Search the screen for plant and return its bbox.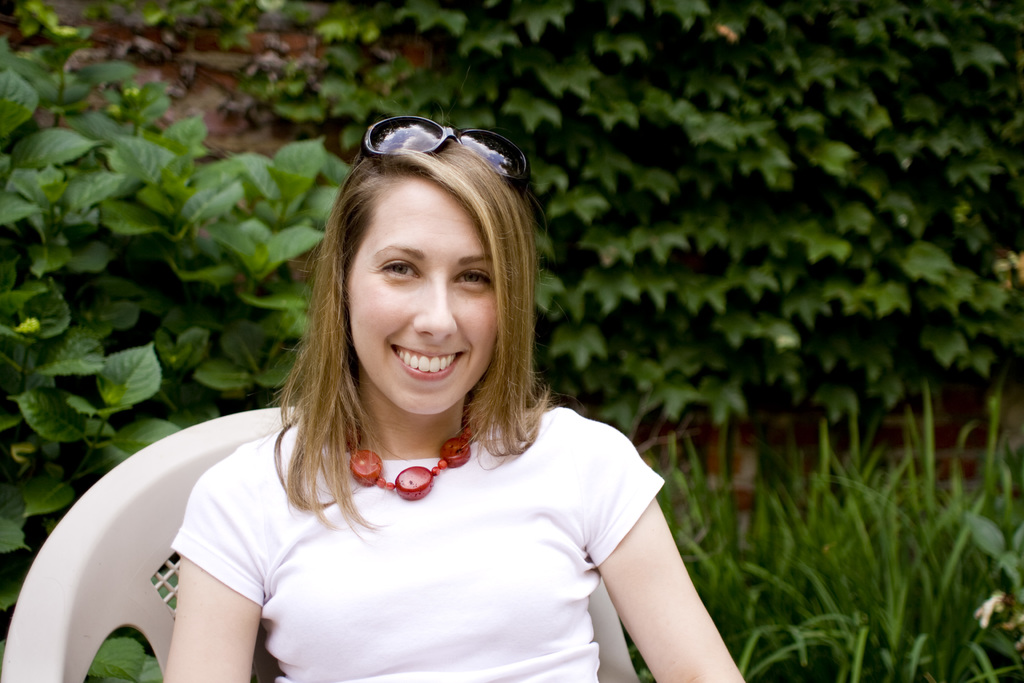
Found: crop(0, 9, 354, 682).
